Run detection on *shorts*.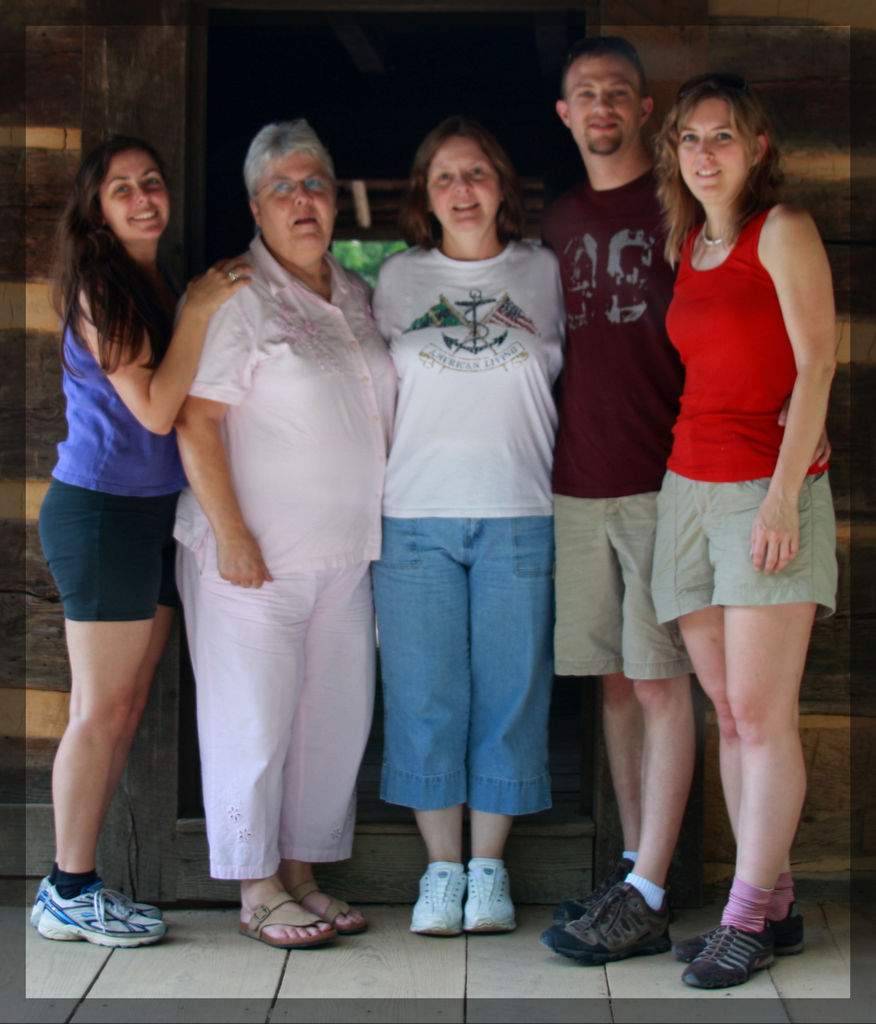
Result: BBox(649, 467, 841, 627).
